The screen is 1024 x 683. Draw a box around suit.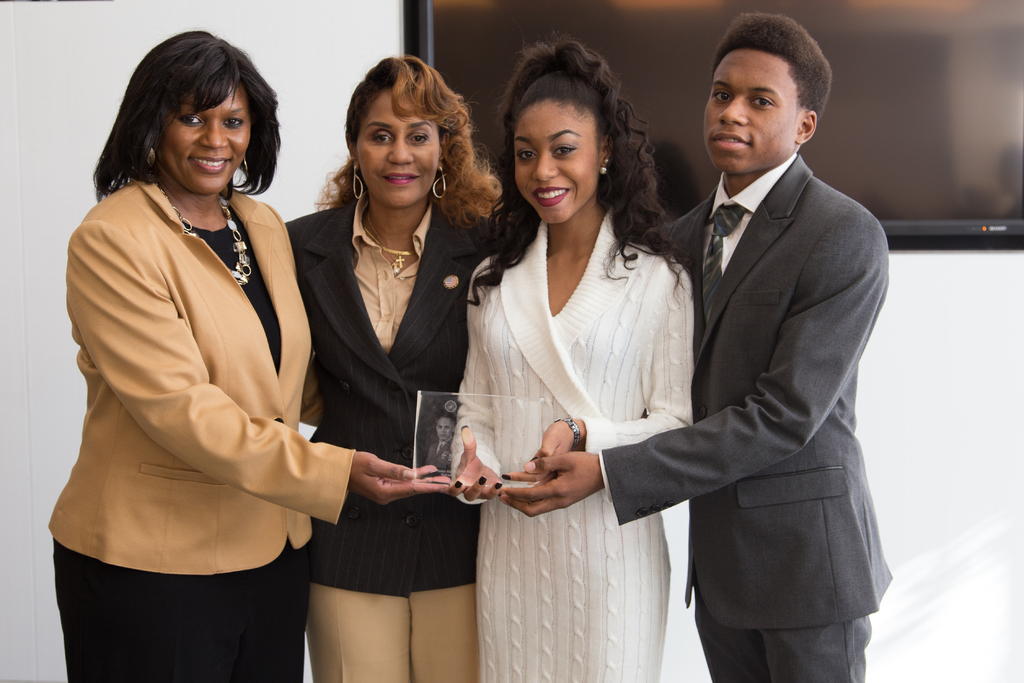
bbox=(49, 178, 353, 682).
